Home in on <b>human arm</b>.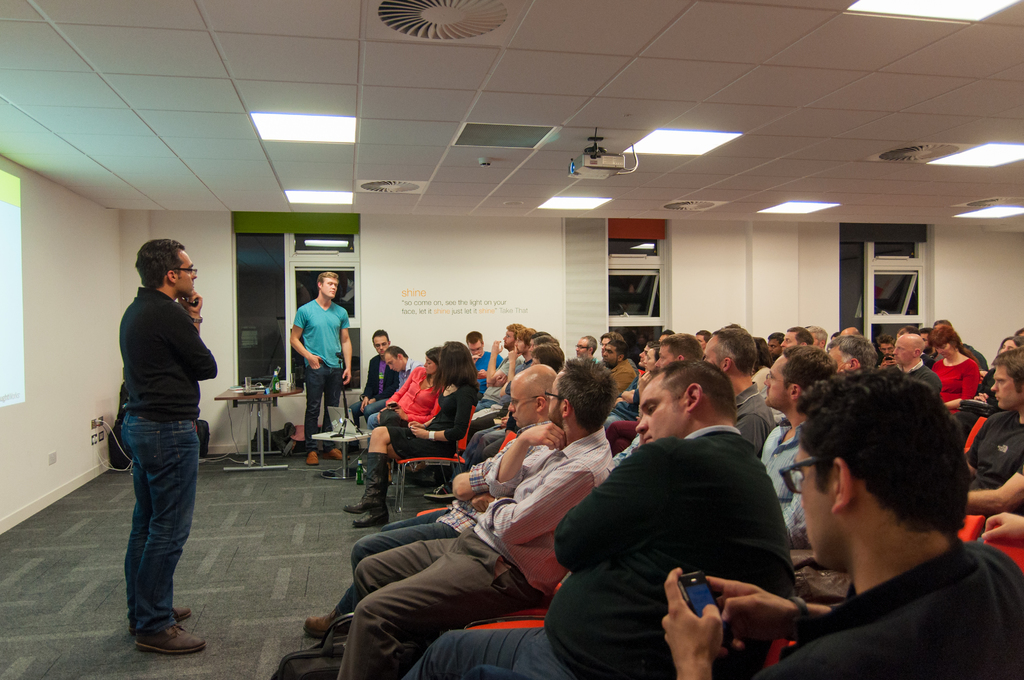
Homed in at Rect(617, 371, 650, 406).
